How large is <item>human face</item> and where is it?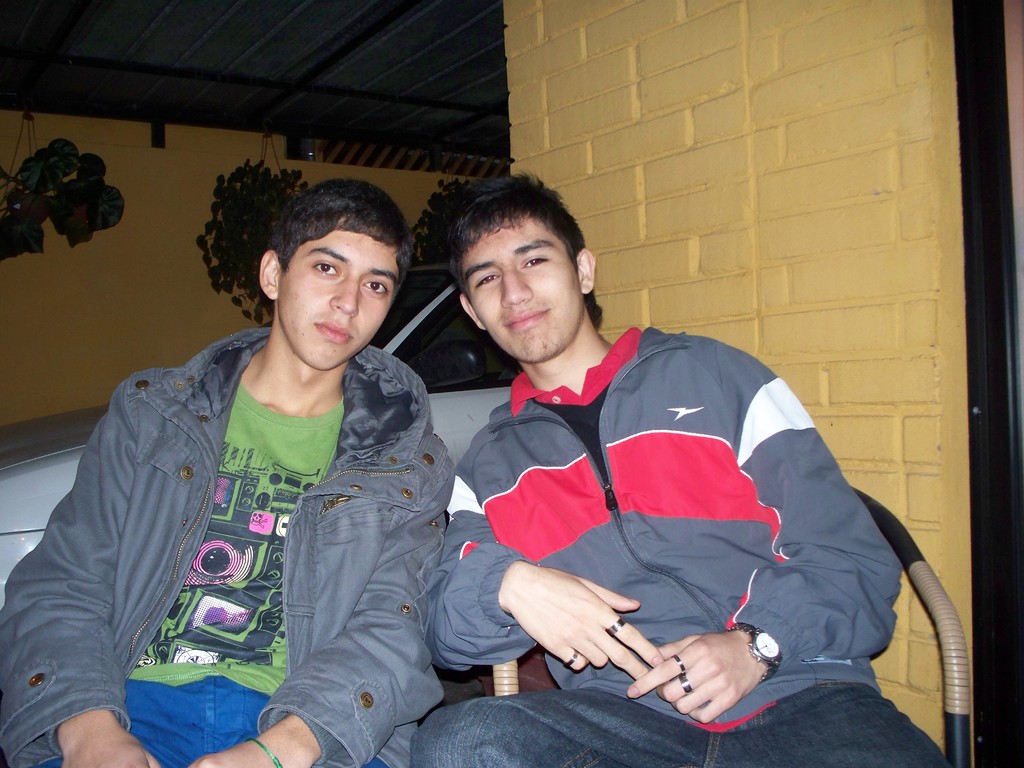
Bounding box: bbox(280, 228, 397, 368).
